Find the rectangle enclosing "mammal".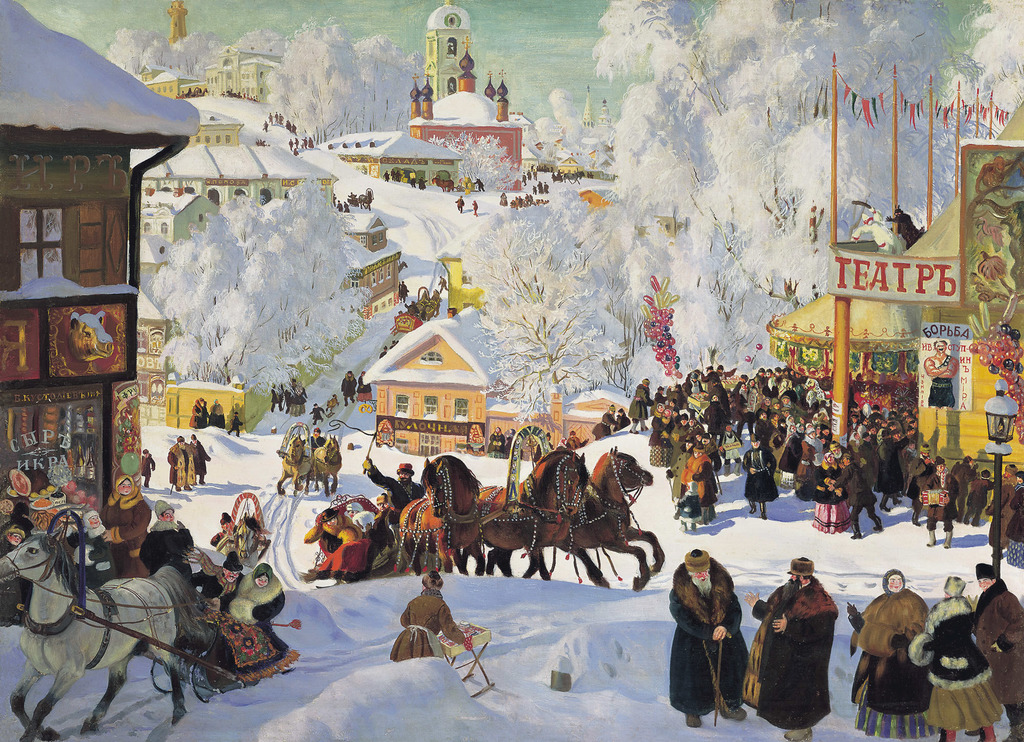
<bbox>210, 399, 223, 428</bbox>.
